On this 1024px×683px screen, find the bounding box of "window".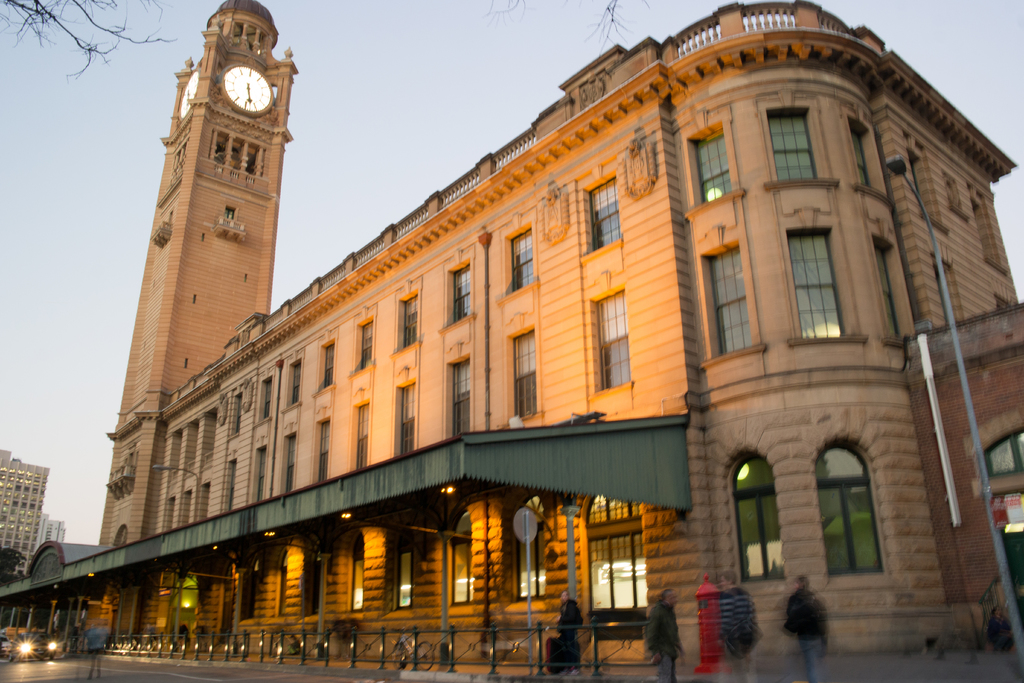
Bounding box: region(261, 367, 273, 420).
